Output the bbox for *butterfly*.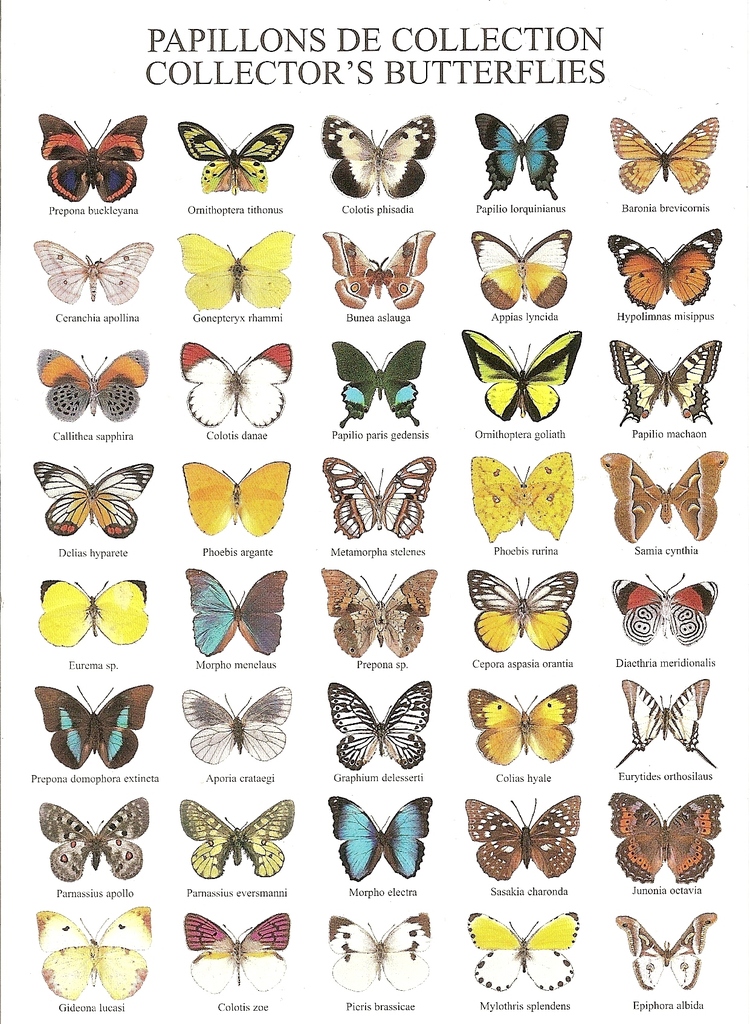
<region>324, 559, 441, 660</region>.
